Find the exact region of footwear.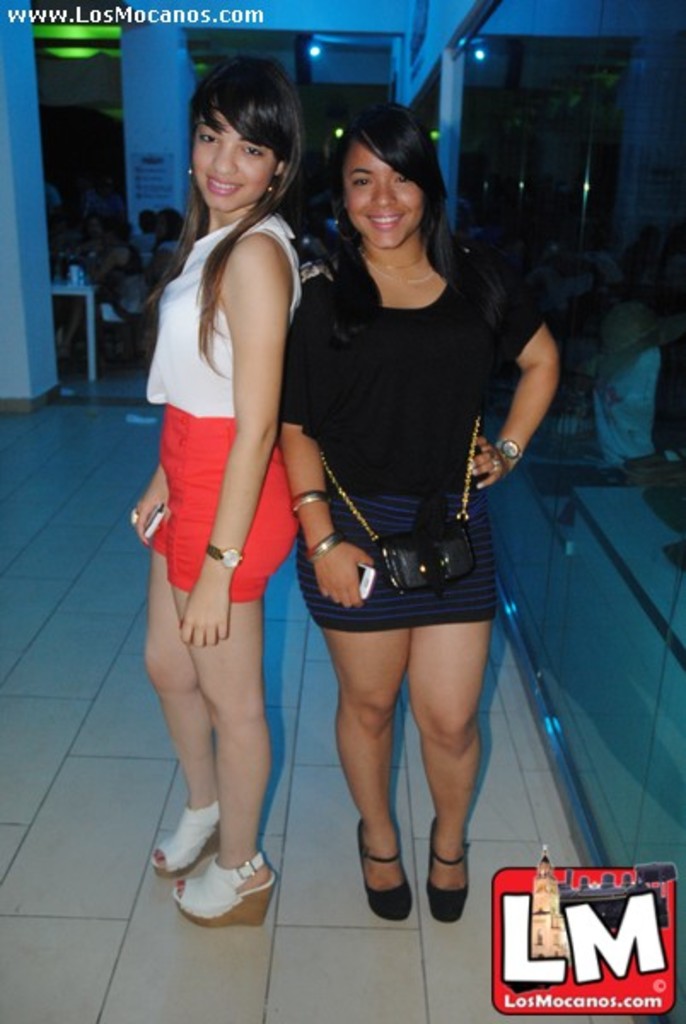
Exact region: rect(423, 819, 483, 934).
